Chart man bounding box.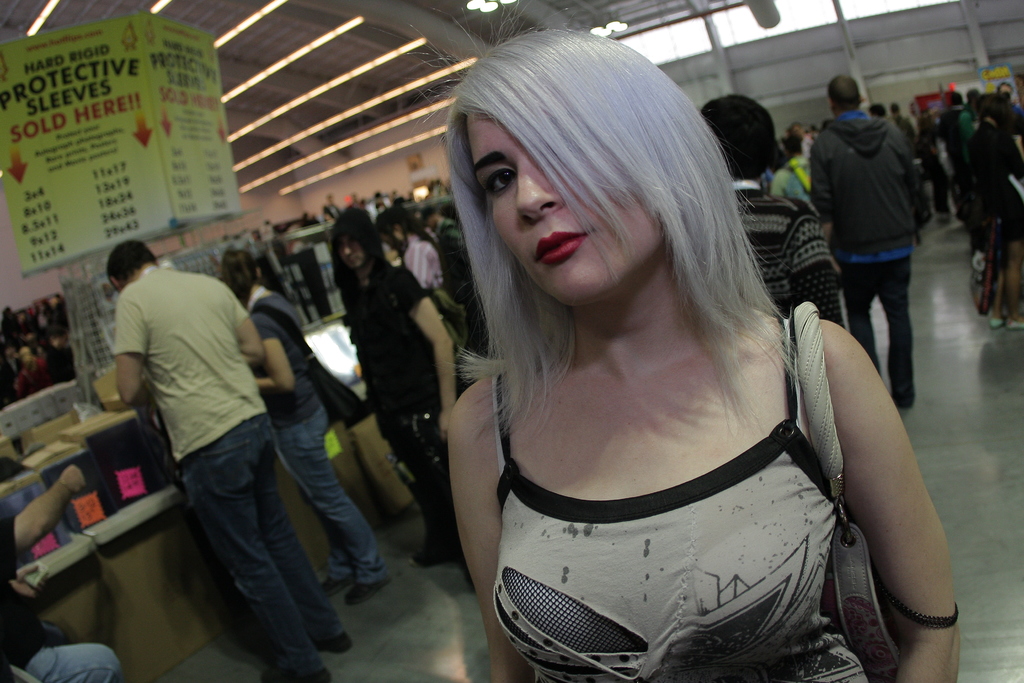
Charted: [810, 68, 931, 409].
